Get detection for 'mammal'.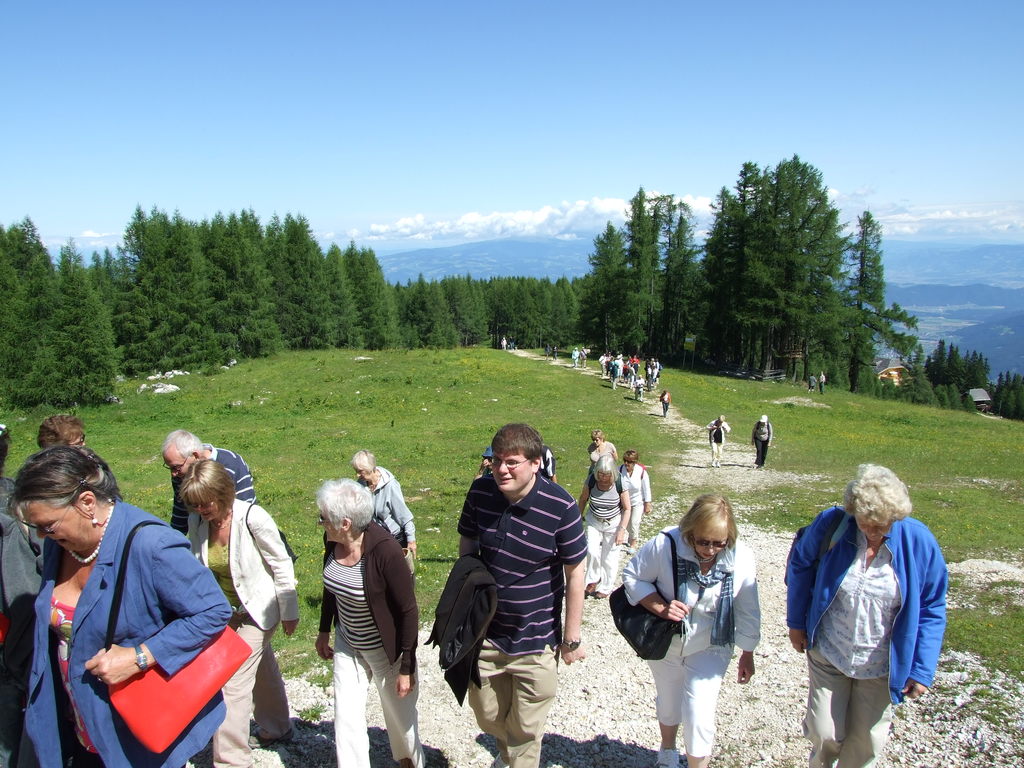
Detection: 35 413 84 454.
